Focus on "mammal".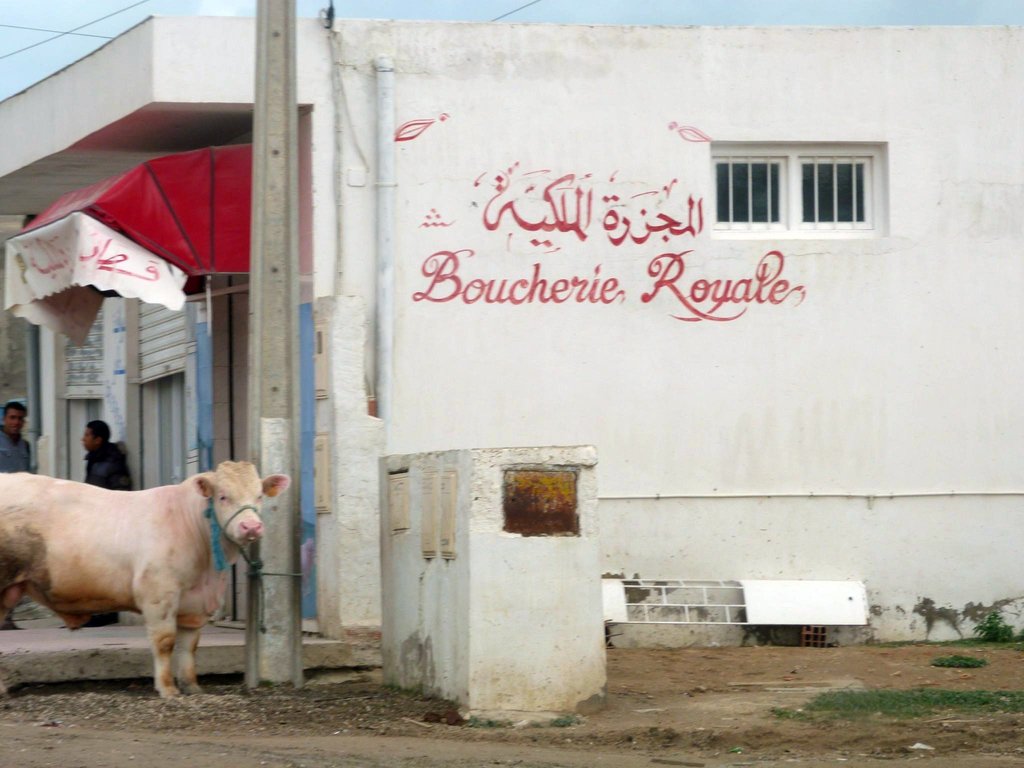
Focused at 0 450 295 741.
